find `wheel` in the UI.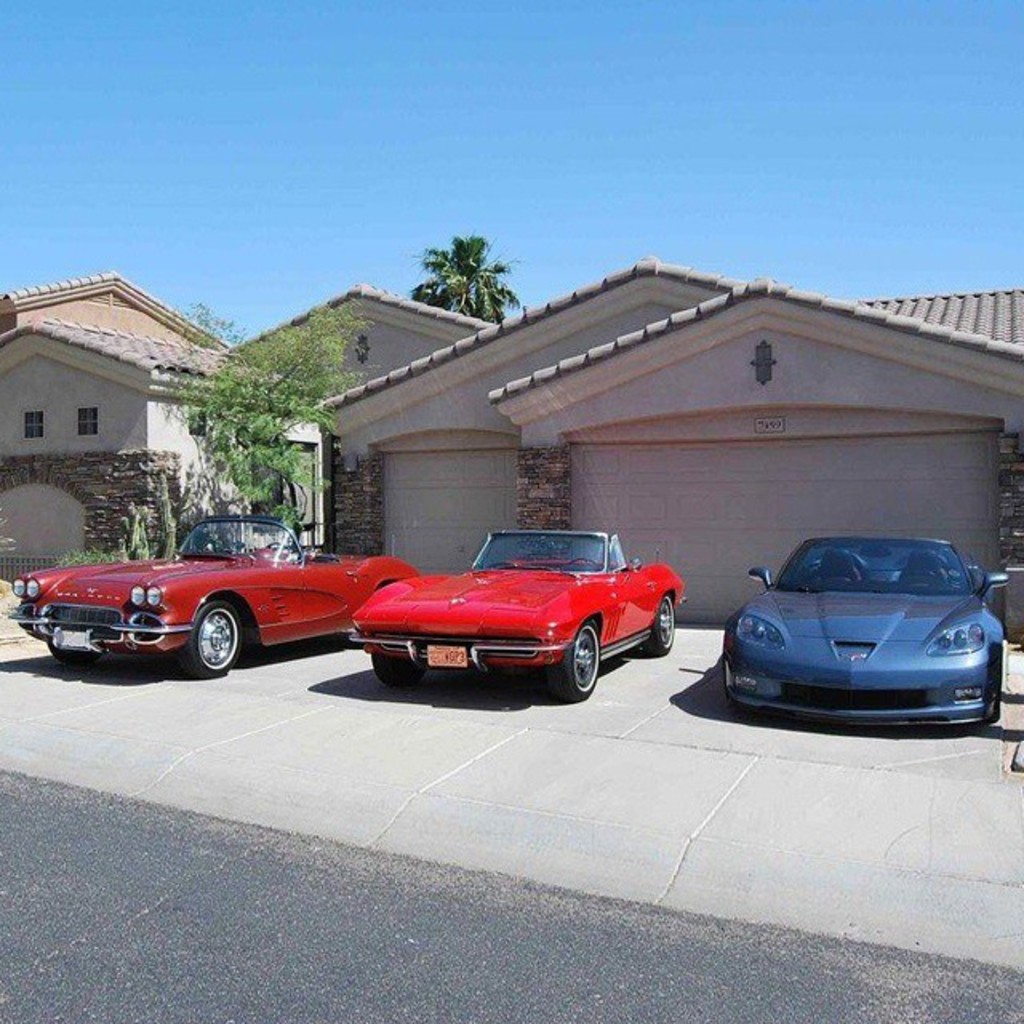
UI element at [x1=48, y1=646, x2=106, y2=675].
